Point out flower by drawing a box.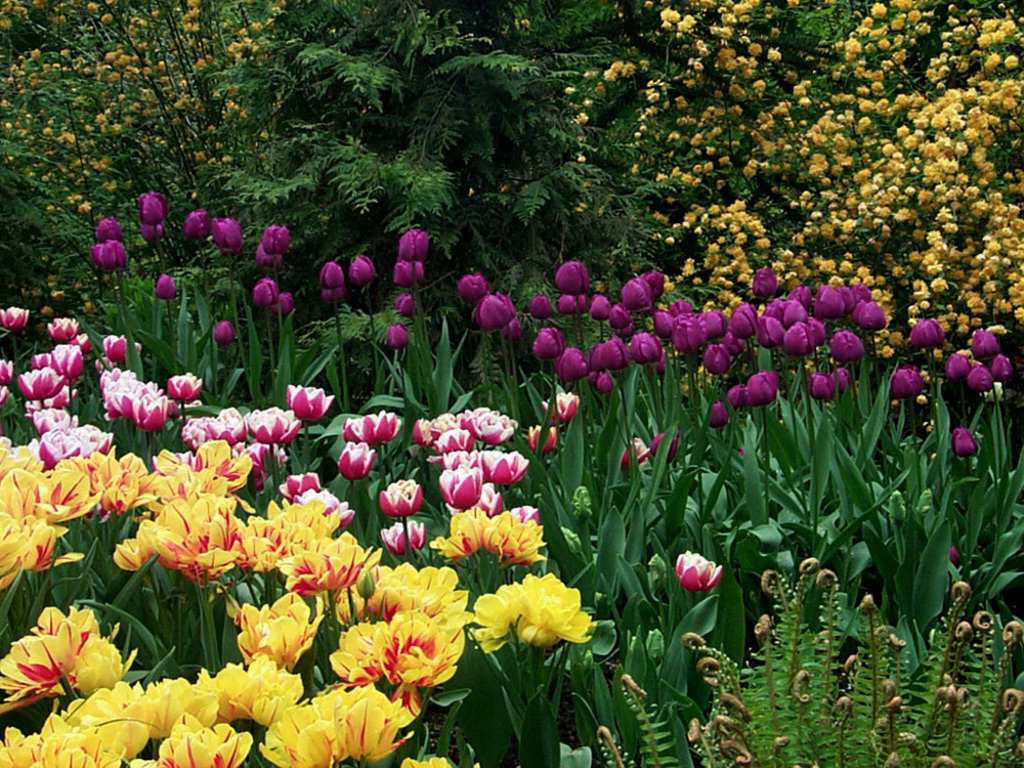
rect(217, 218, 241, 255).
